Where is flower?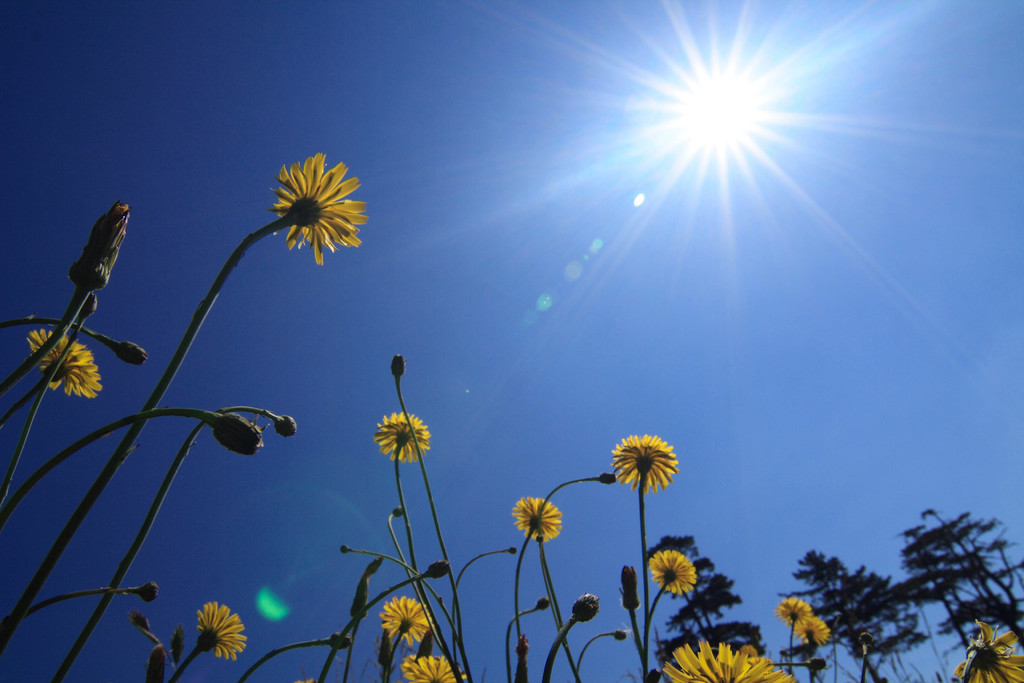
bbox(511, 497, 564, 547).
